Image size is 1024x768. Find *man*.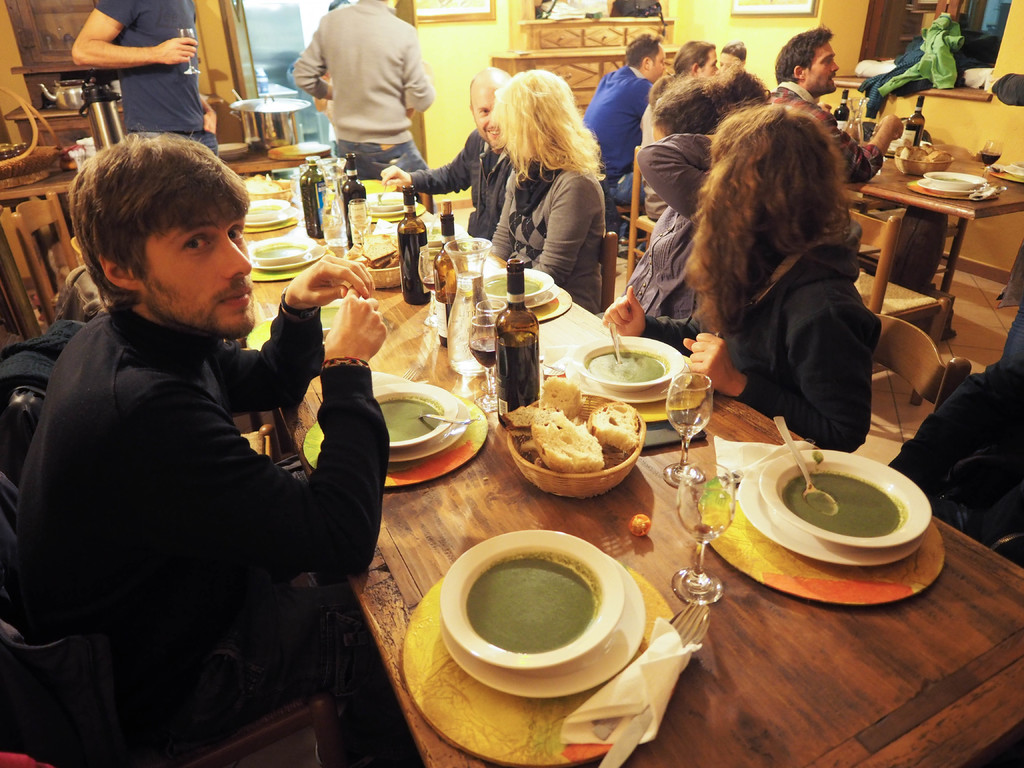
select_region(766, 20, 906, 188).
